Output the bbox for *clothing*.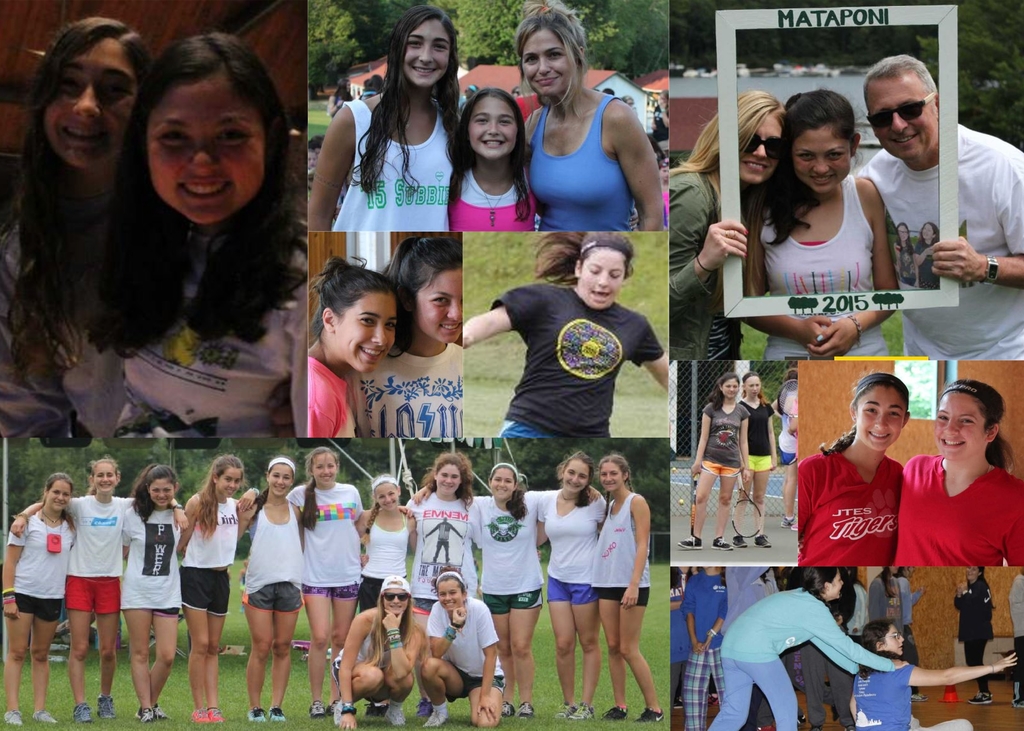
{"left": 404, "top": 492, "right": 479, "bottom": 615}.
